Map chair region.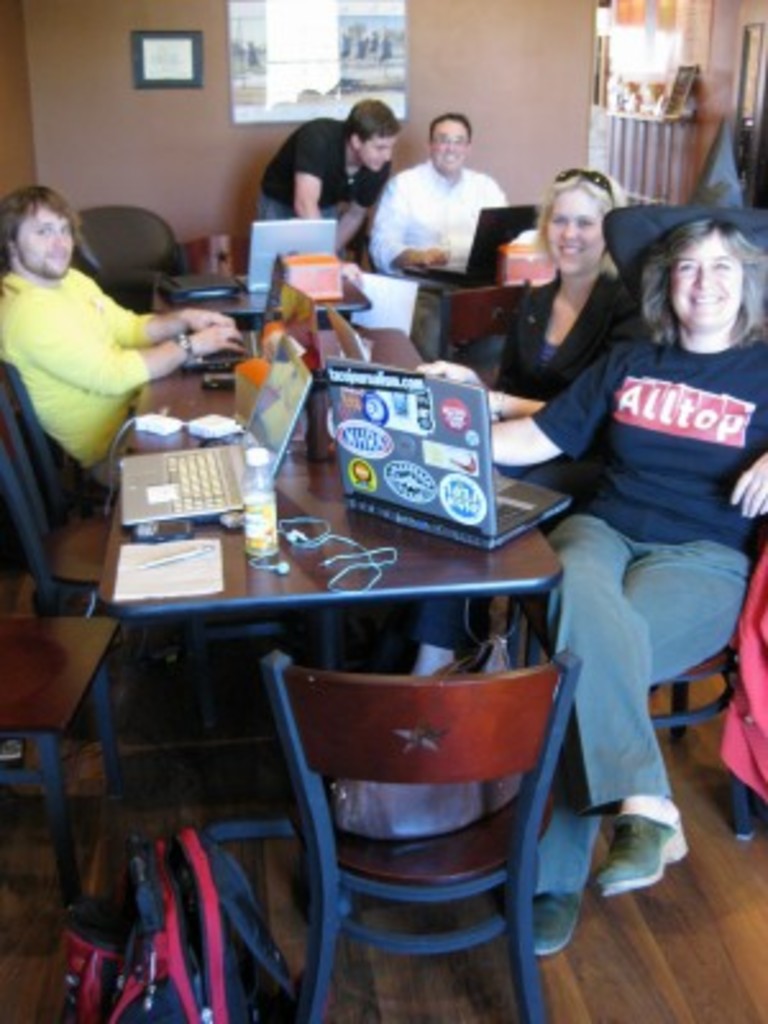
Mapped to rect(0, 604, 128, 909).
